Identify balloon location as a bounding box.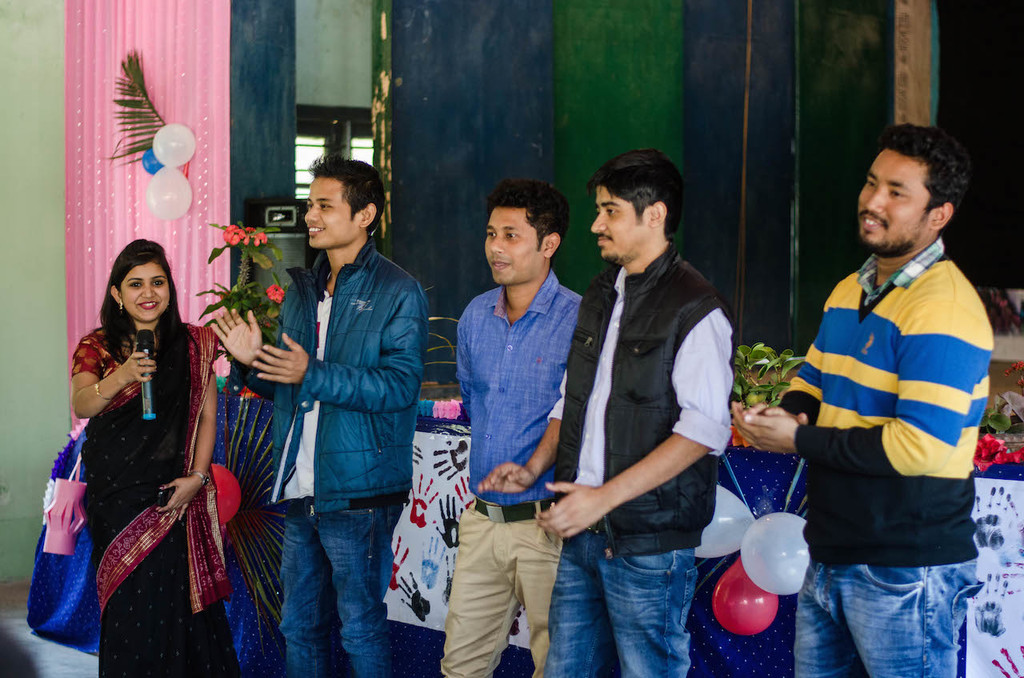
[691, 484, 754, 556].
